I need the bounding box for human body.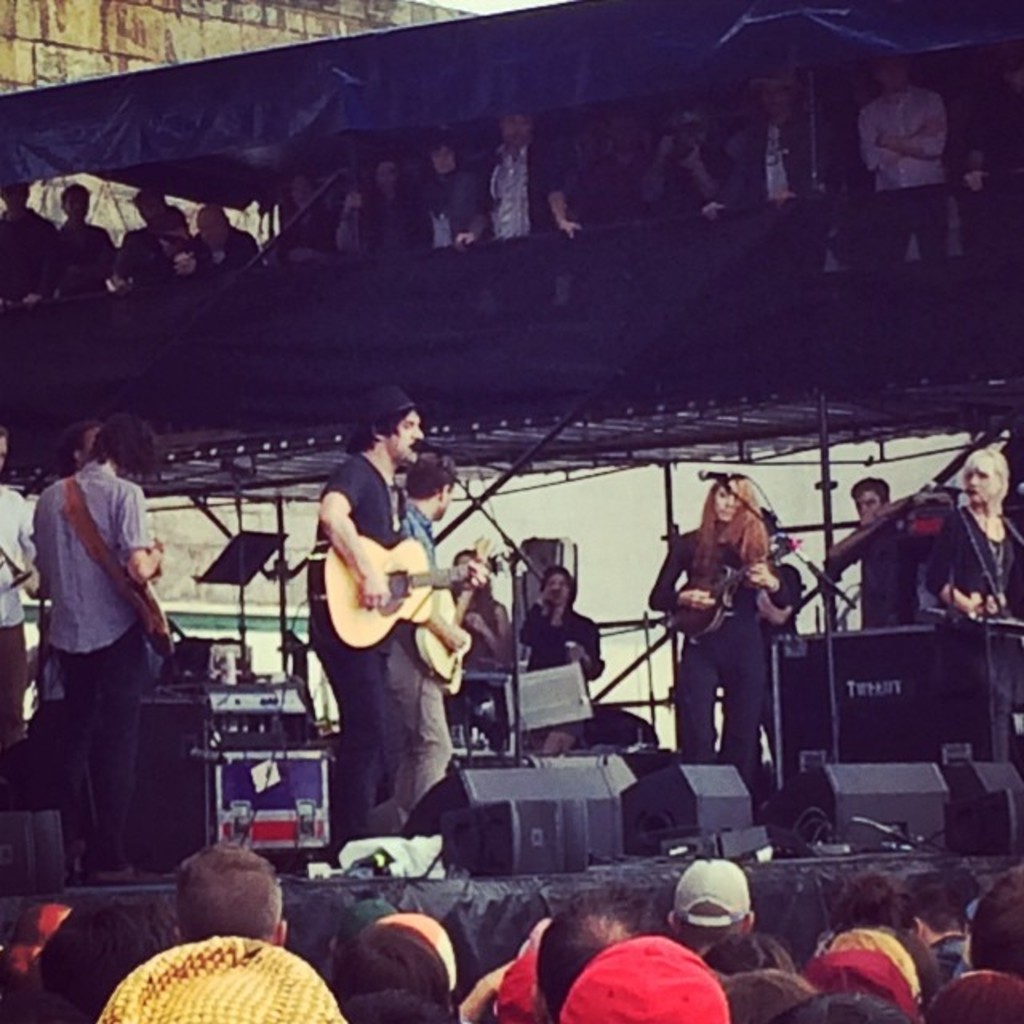
Here it is: <region>152, 197, 203, 280</region>.
